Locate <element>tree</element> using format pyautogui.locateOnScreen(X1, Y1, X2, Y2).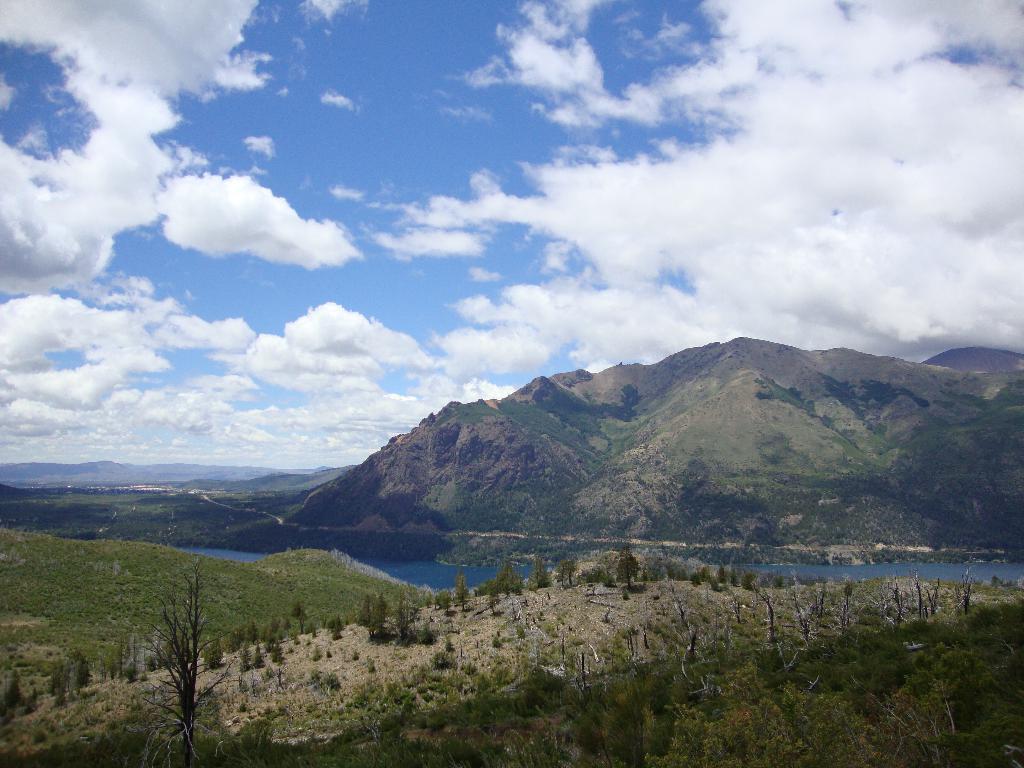
pyautogui.locateOnScreen(77, 660, 90, 691).
